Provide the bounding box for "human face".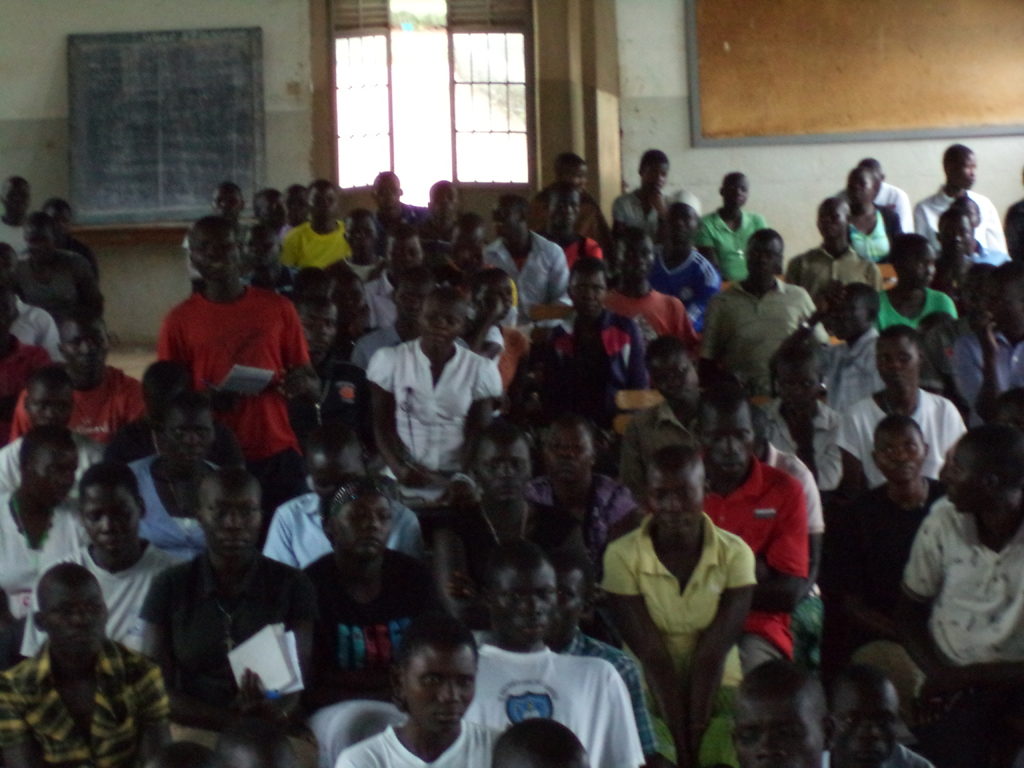
(x1=643, y1=159, x2=669, y2=196).
